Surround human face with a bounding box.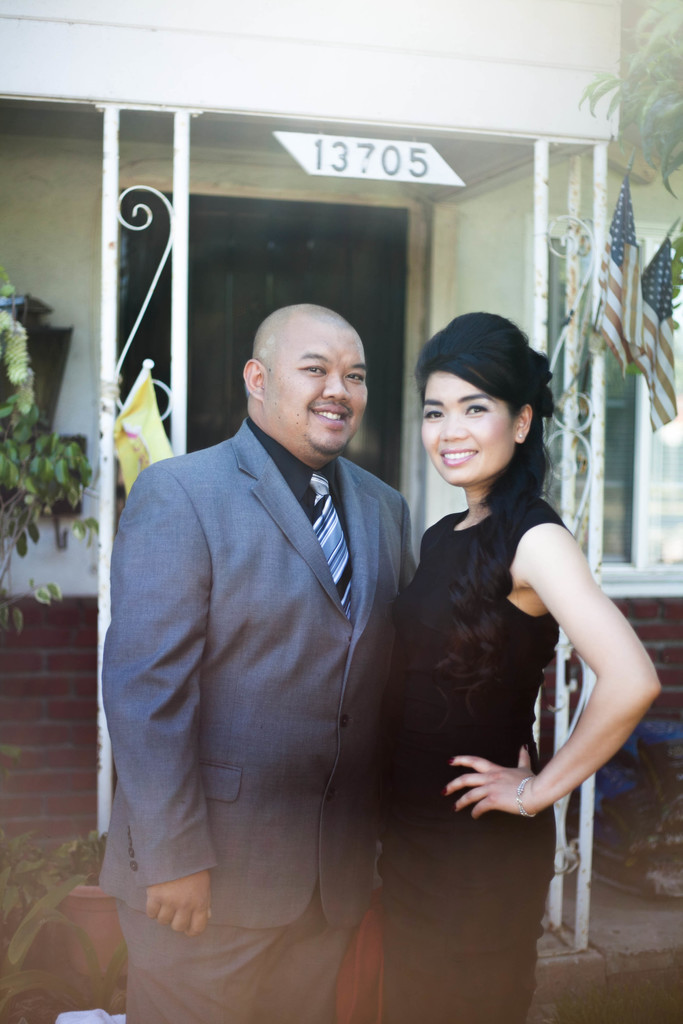
<box>267,314,368,456</box>.
